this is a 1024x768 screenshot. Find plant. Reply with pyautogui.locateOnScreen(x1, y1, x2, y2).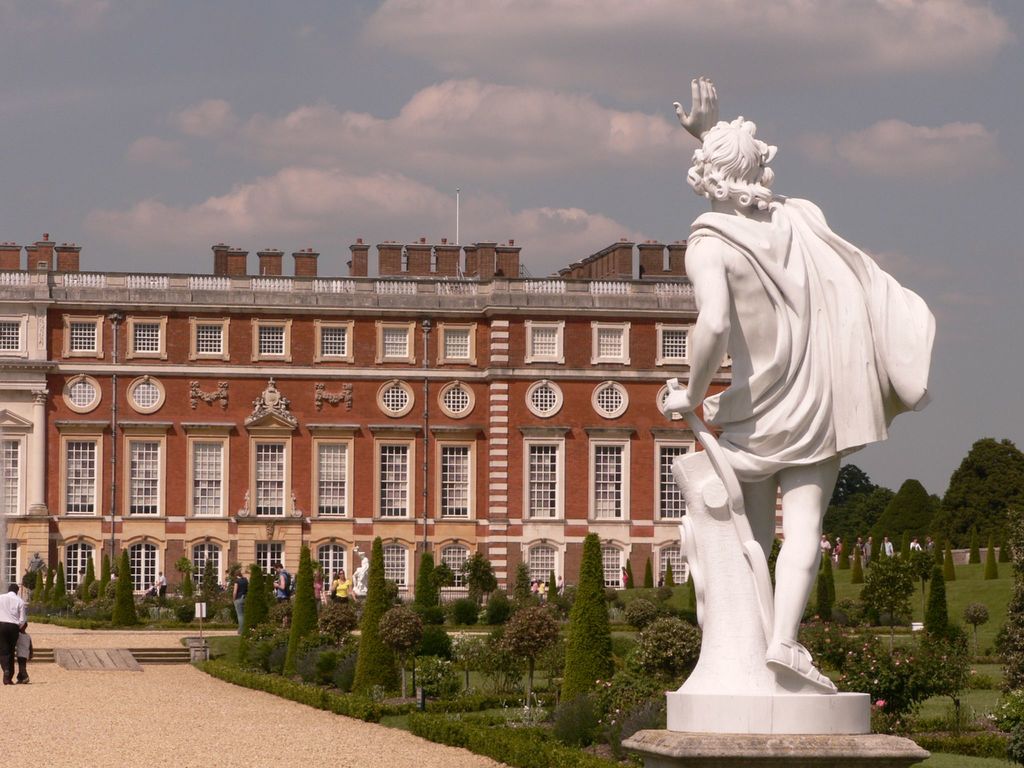
pyautogui.locateOnScreen(403, 721, 531, 765).
